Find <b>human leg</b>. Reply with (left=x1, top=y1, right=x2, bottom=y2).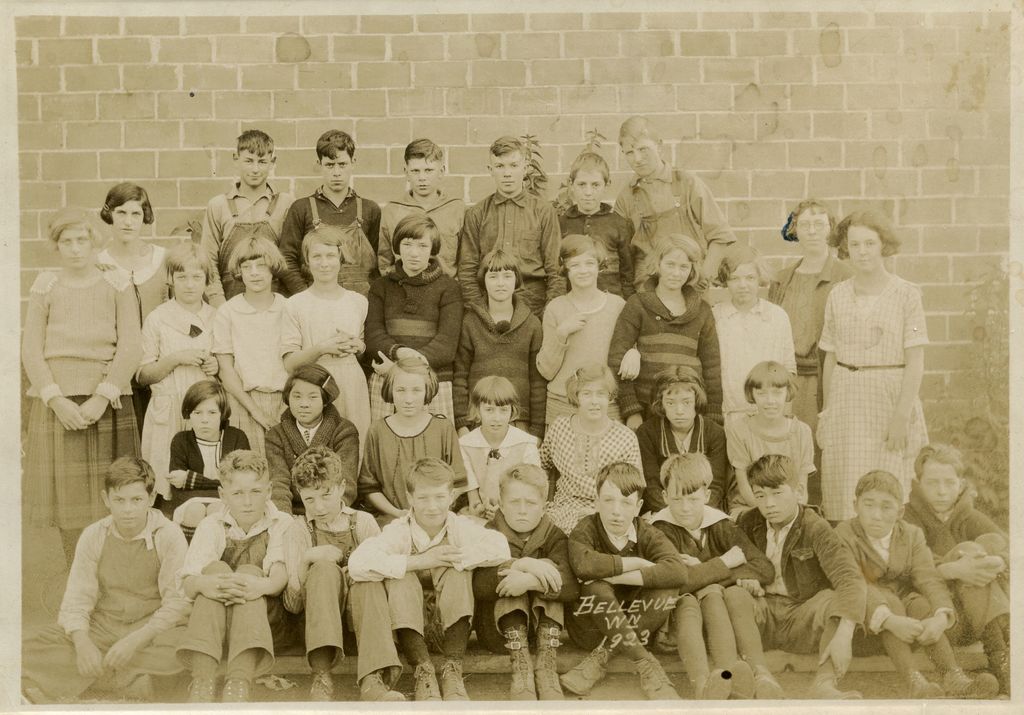
(left=301, top=559, right=345, bottom=700).
